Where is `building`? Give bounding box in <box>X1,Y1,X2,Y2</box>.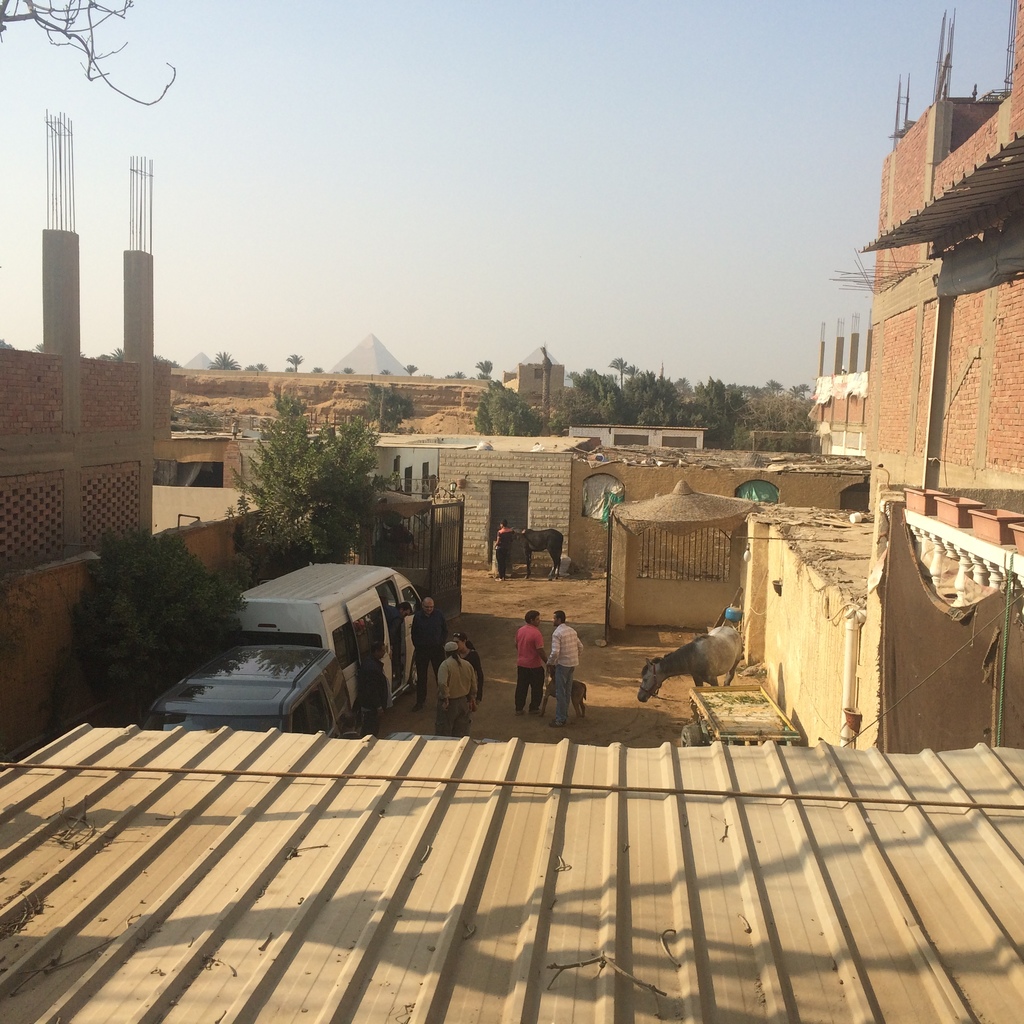
<box>813,309,872,463</box>.
